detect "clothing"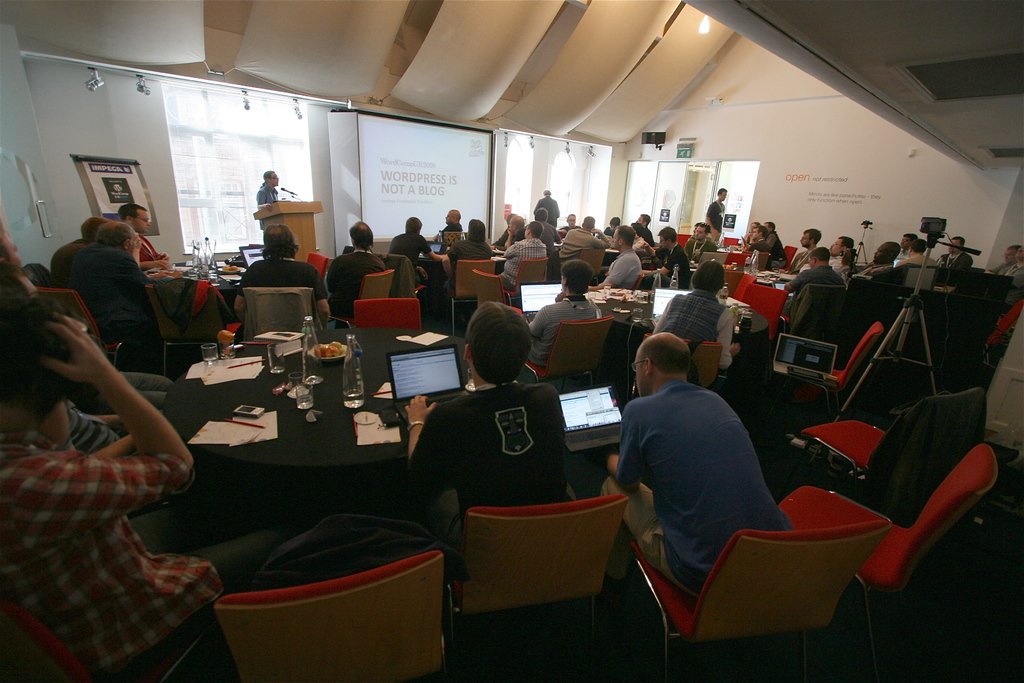
bbox=[448, 239, 490, 276]
